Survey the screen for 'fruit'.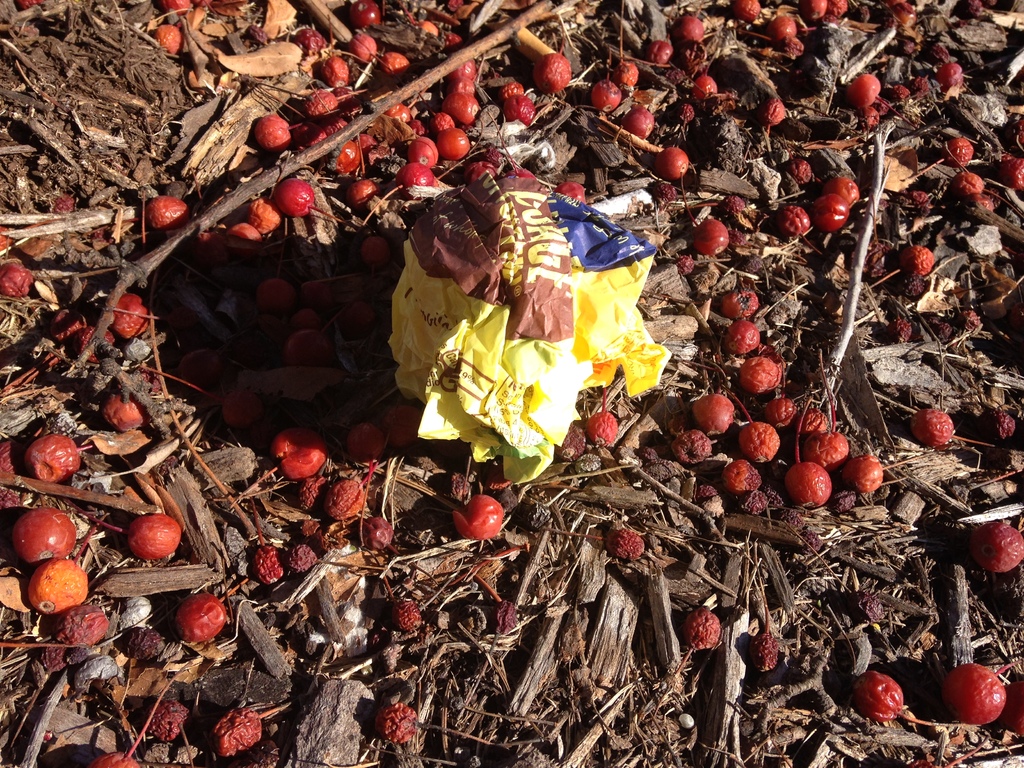
Survey found: box(586, 77, 622, 111).
